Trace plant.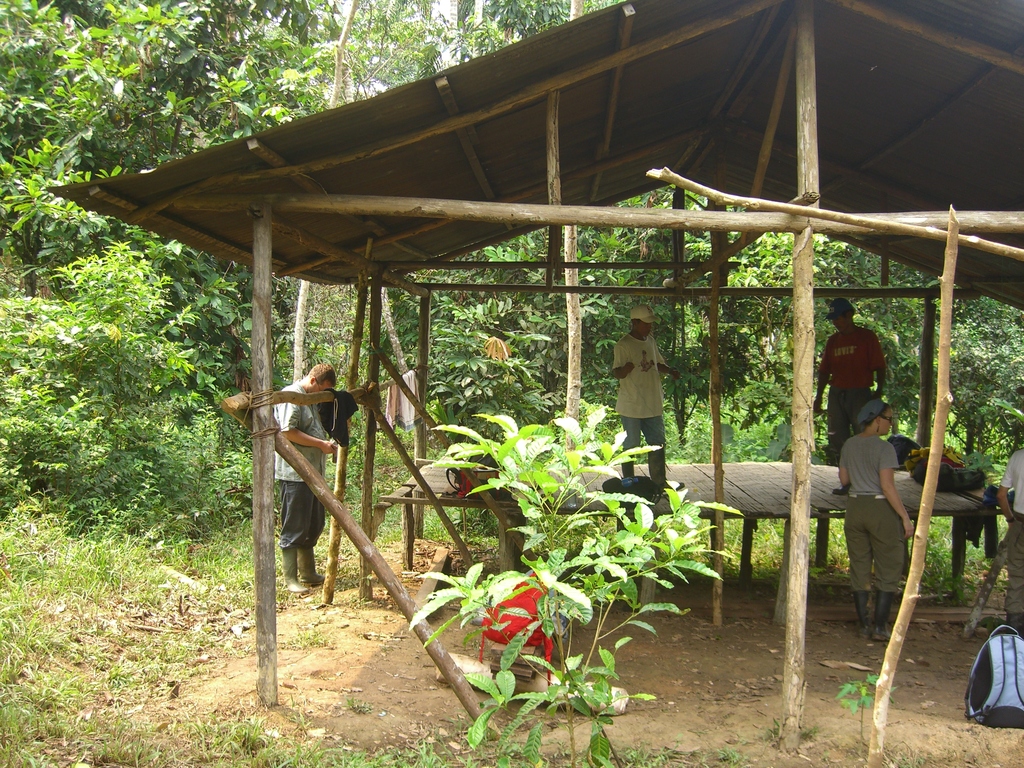
Traced to {"x1": 283, "y1": 621, "x2": 336, "y2": 651}.
